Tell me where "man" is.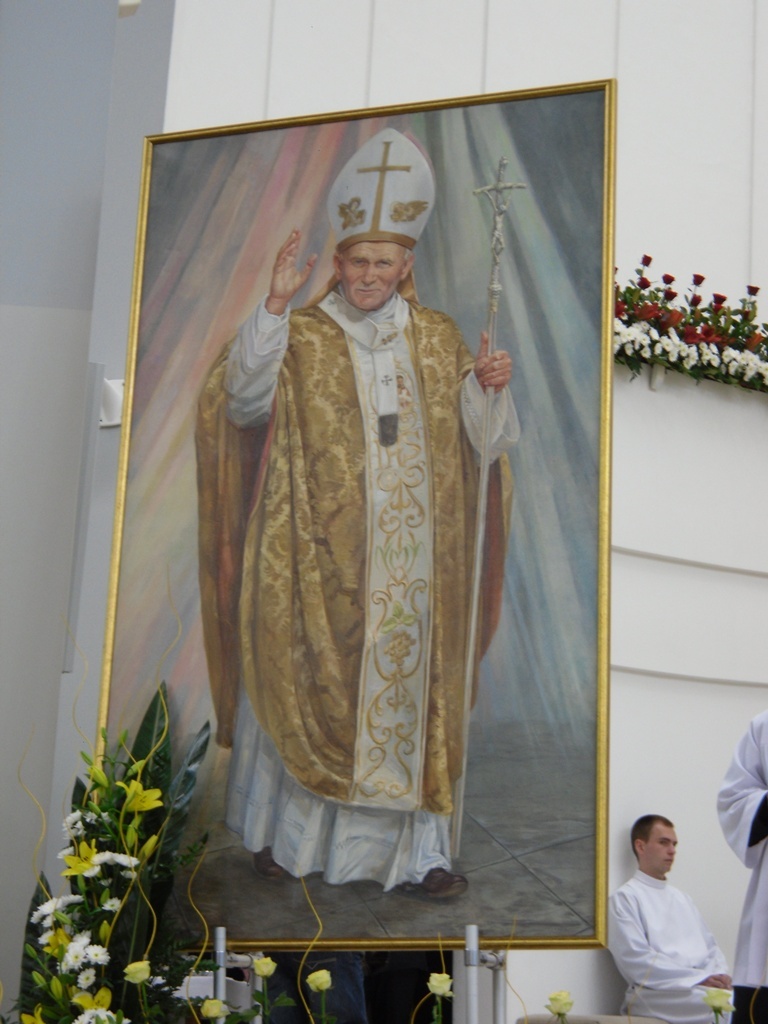
"man" is at bbox=[603, 812, 742, 1022].
